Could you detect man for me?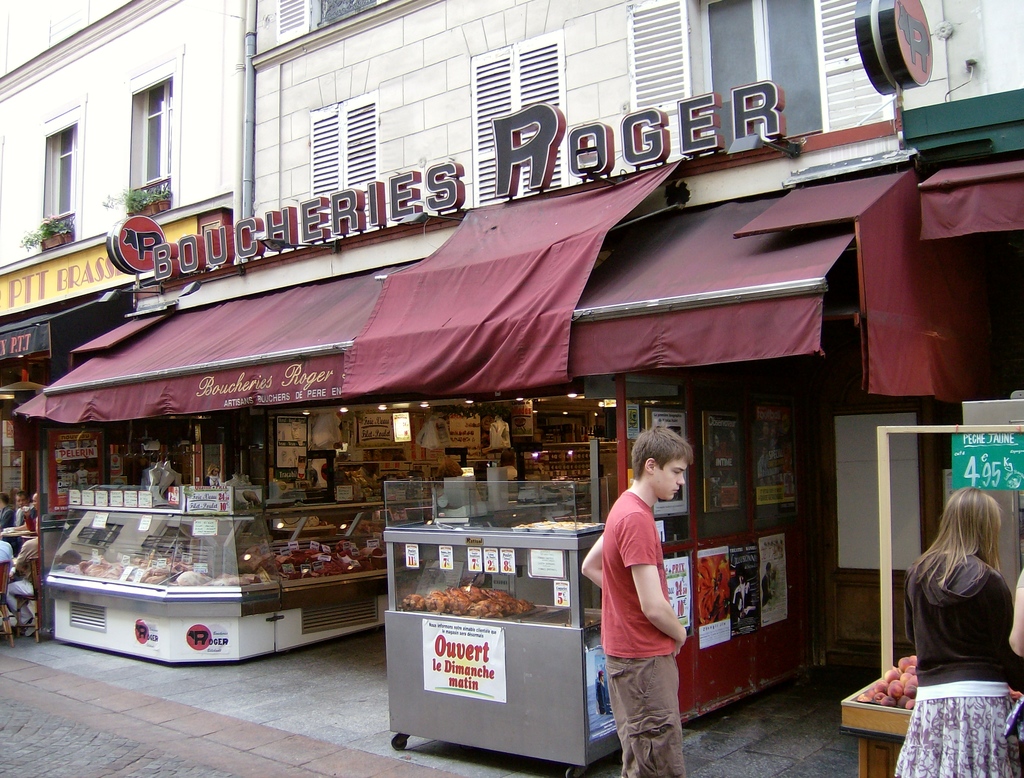
Detection result: 15:494:35:531.
